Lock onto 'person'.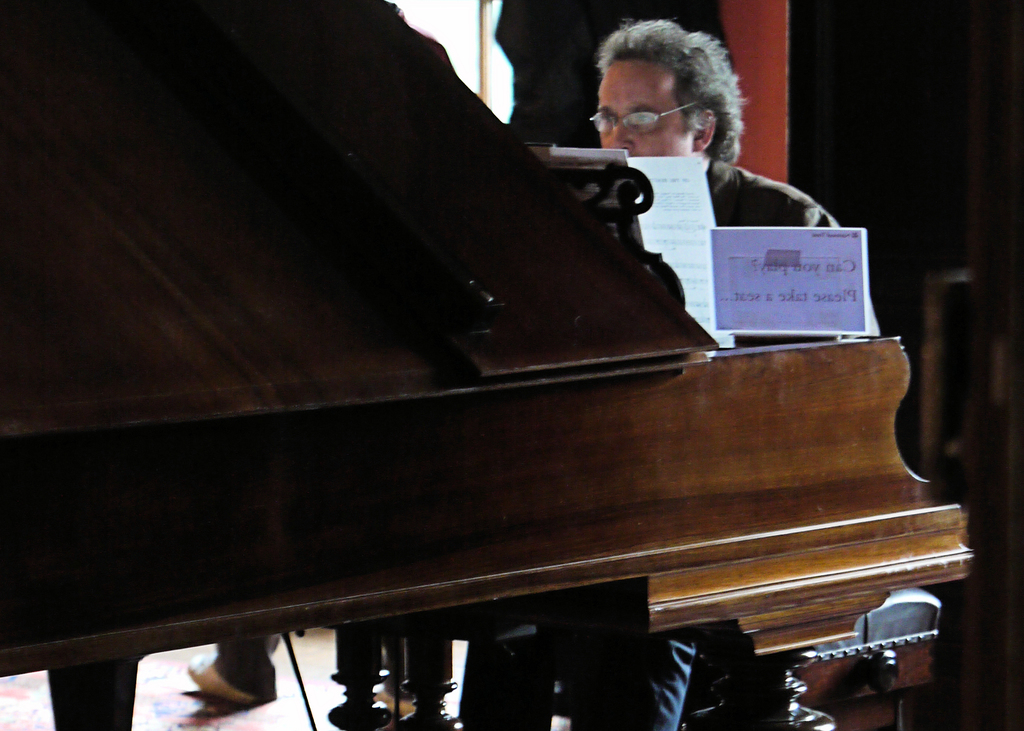
Locked: 188,627,409,719.
